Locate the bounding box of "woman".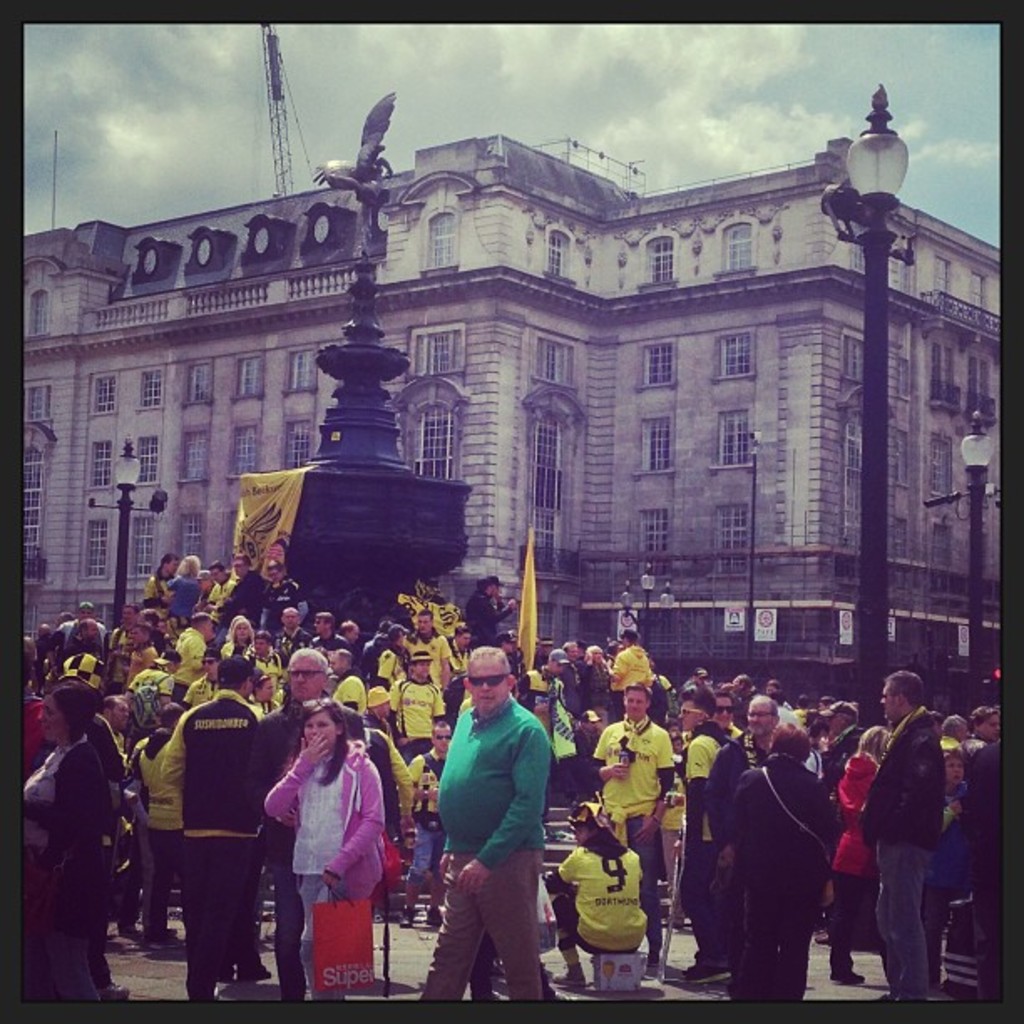
Bounding box: bbox=(263, 673, 400, 996).
